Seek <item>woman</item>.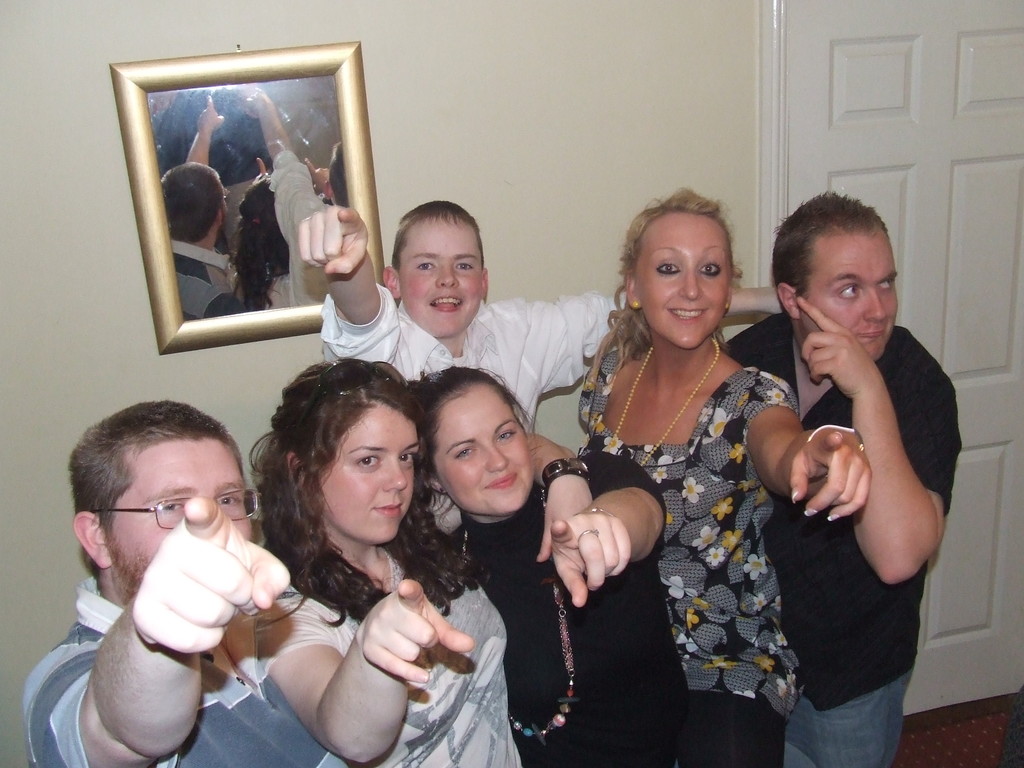
(x1=396, y1=360, x2=699, y2=765).
